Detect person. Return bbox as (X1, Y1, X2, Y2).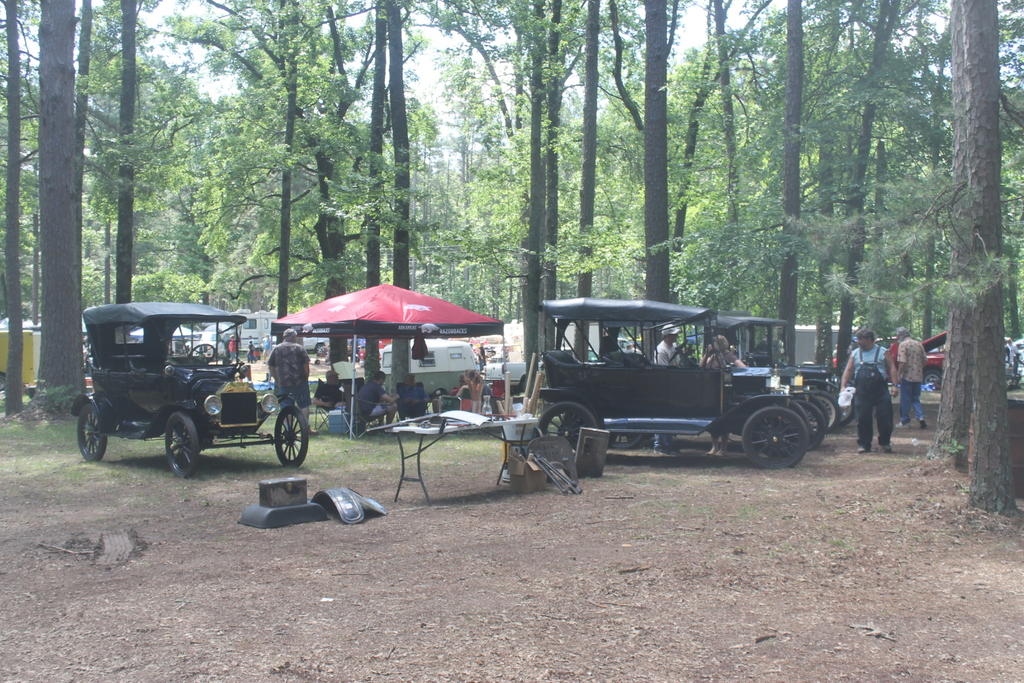
(858, 328, 904, 465).
